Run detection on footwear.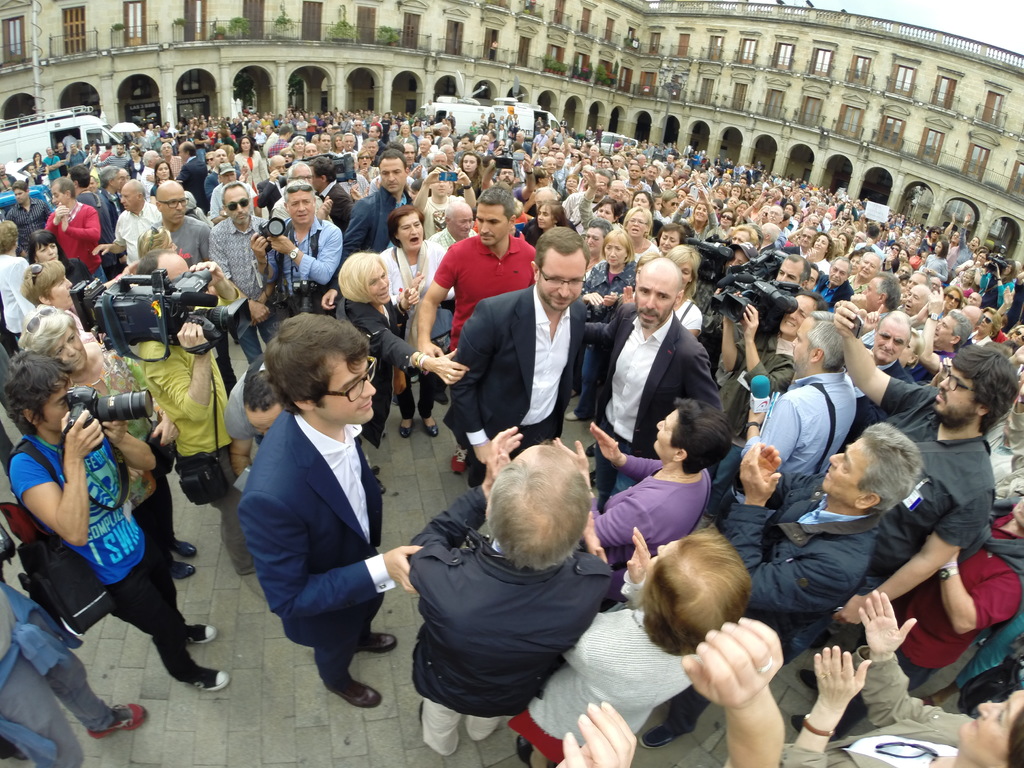
Result: (321,681,385,705).
